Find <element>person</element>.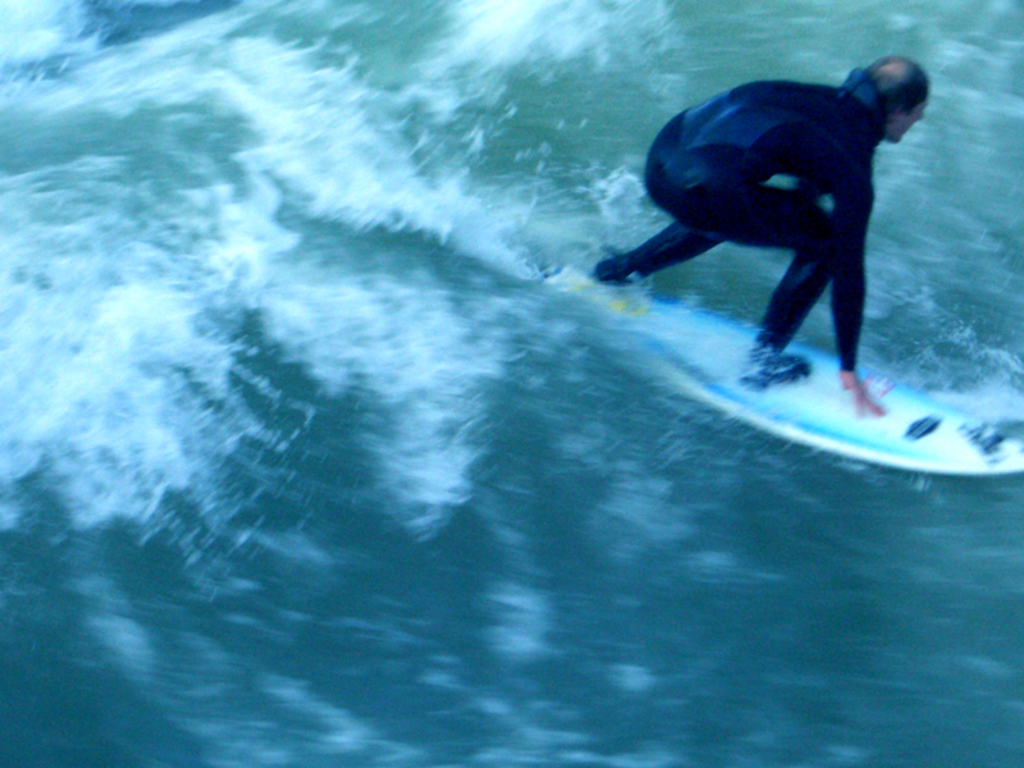
{"left": 607, "top": 55, "right": 899, "bottom": 417}.
